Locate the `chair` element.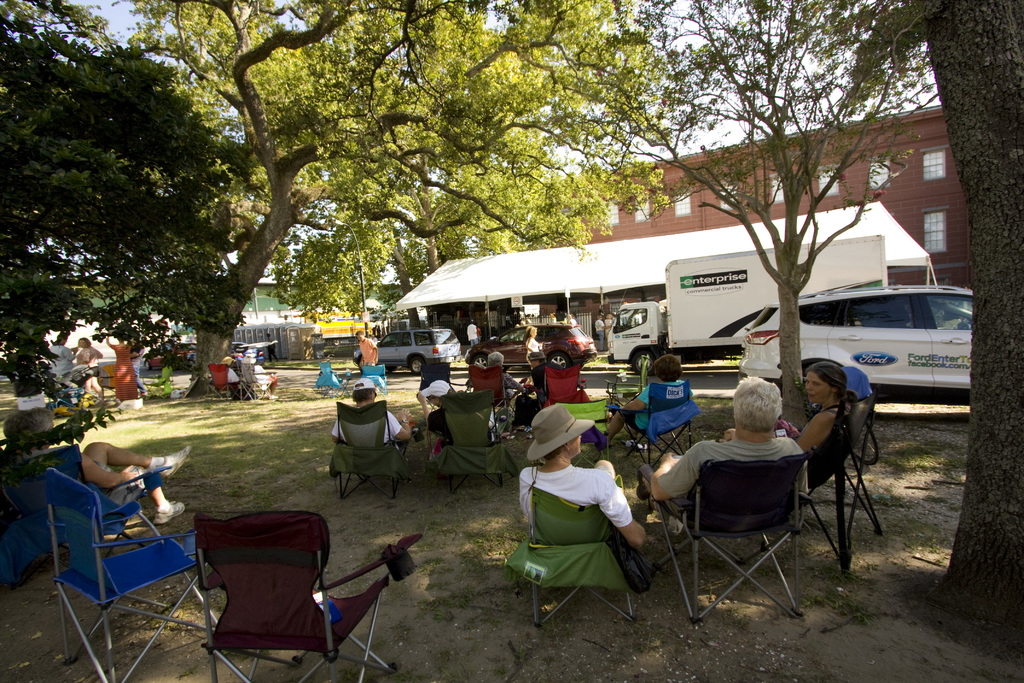
Element bbox: BBox(184, 510, 374, 678).
